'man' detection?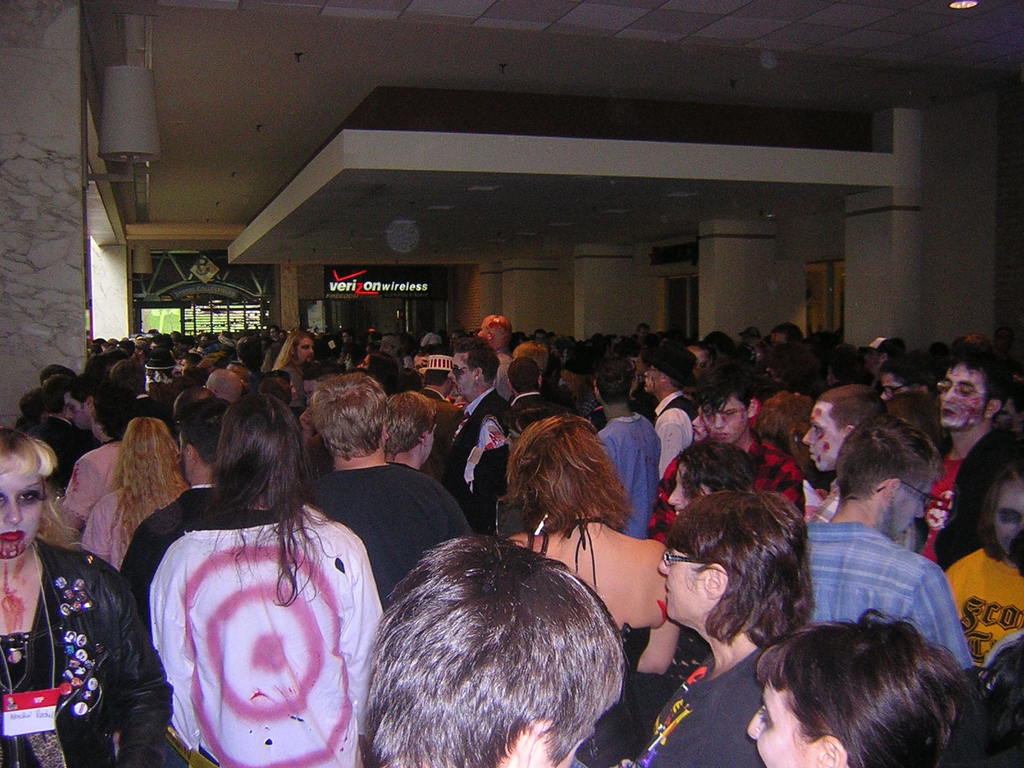
[906,349,1012,564]
